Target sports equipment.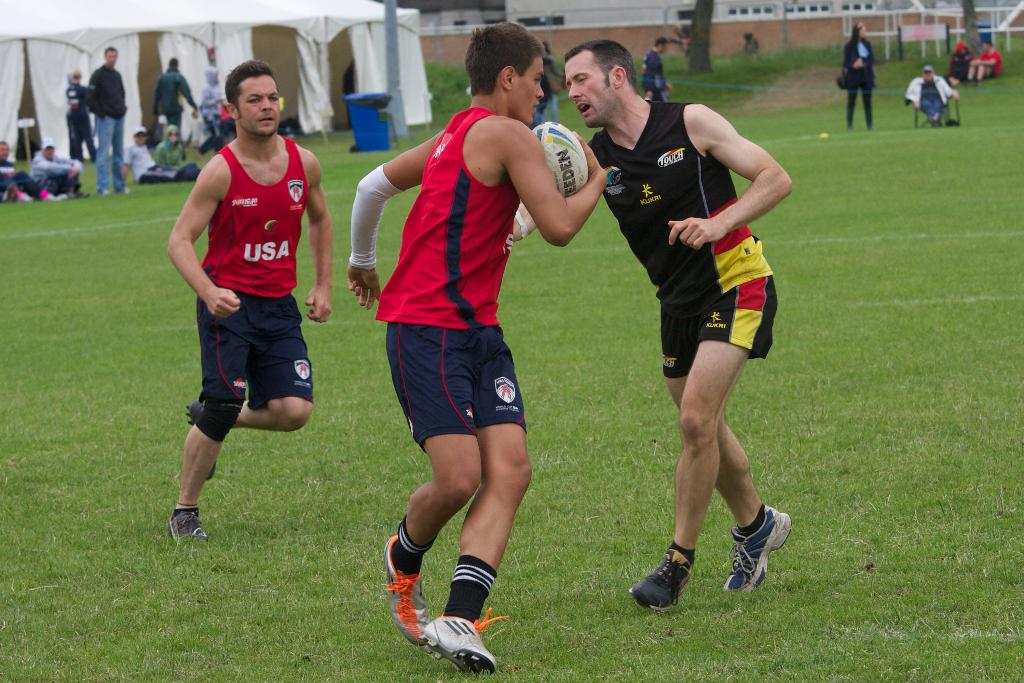
Target region: [632, 549, 690, 609].
